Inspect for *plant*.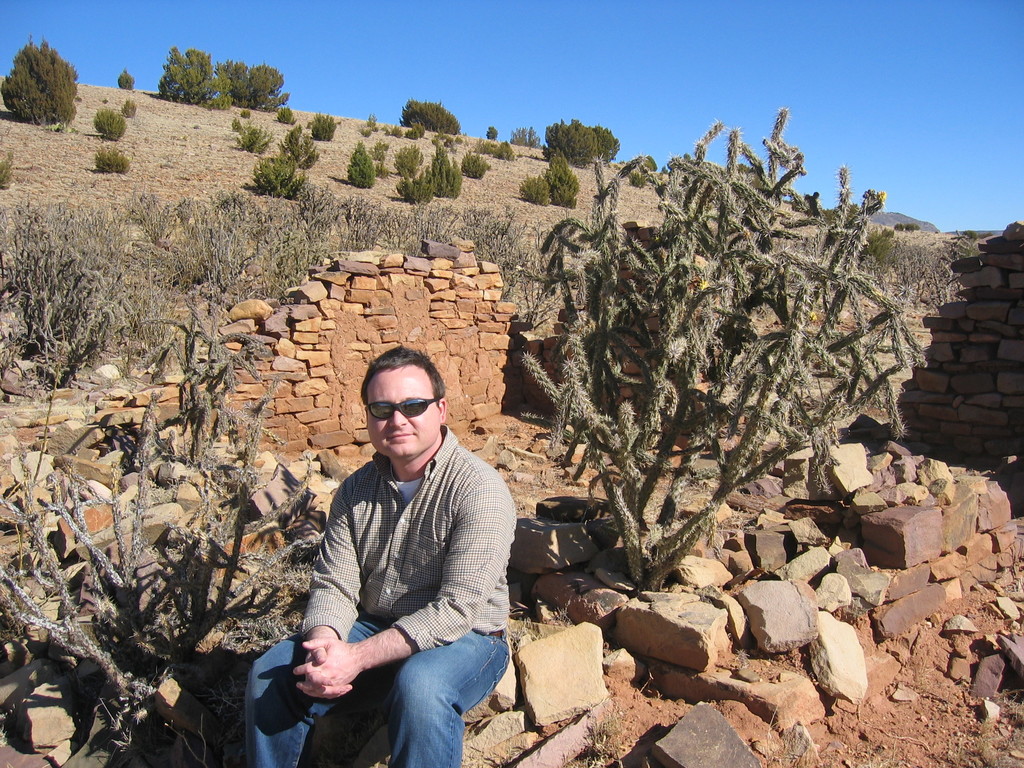
Inspection: (604, 121, 625, 164).
